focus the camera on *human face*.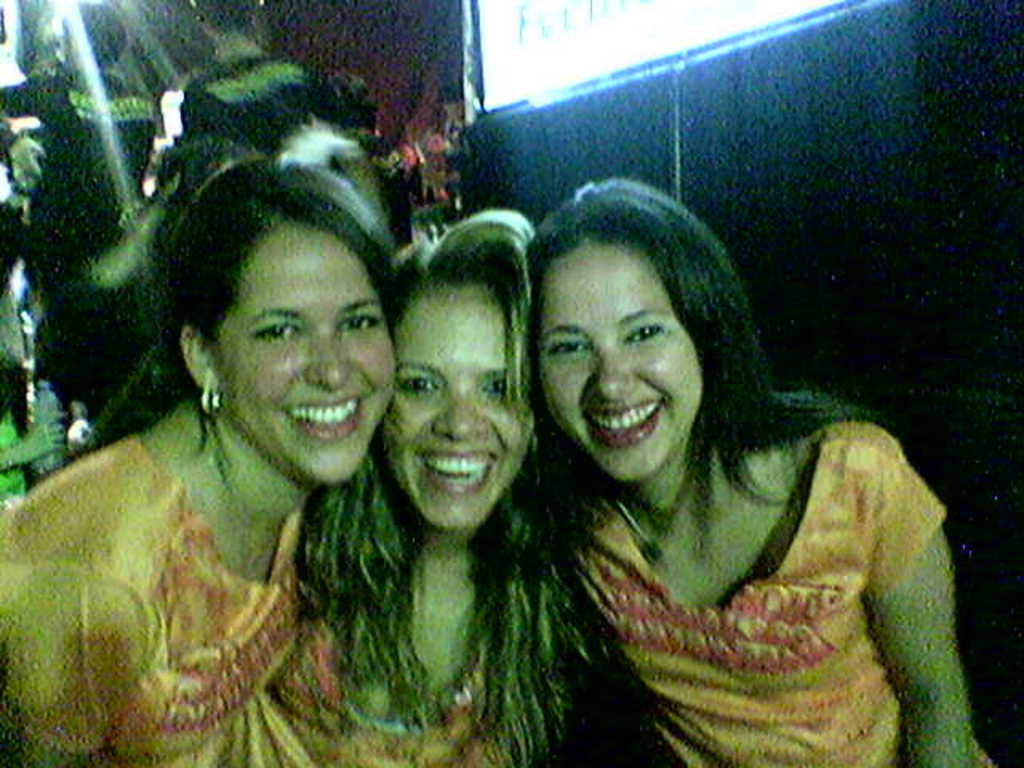
Focus region: pyautogui.locateOnScreen(221, 222, 395, 482).
